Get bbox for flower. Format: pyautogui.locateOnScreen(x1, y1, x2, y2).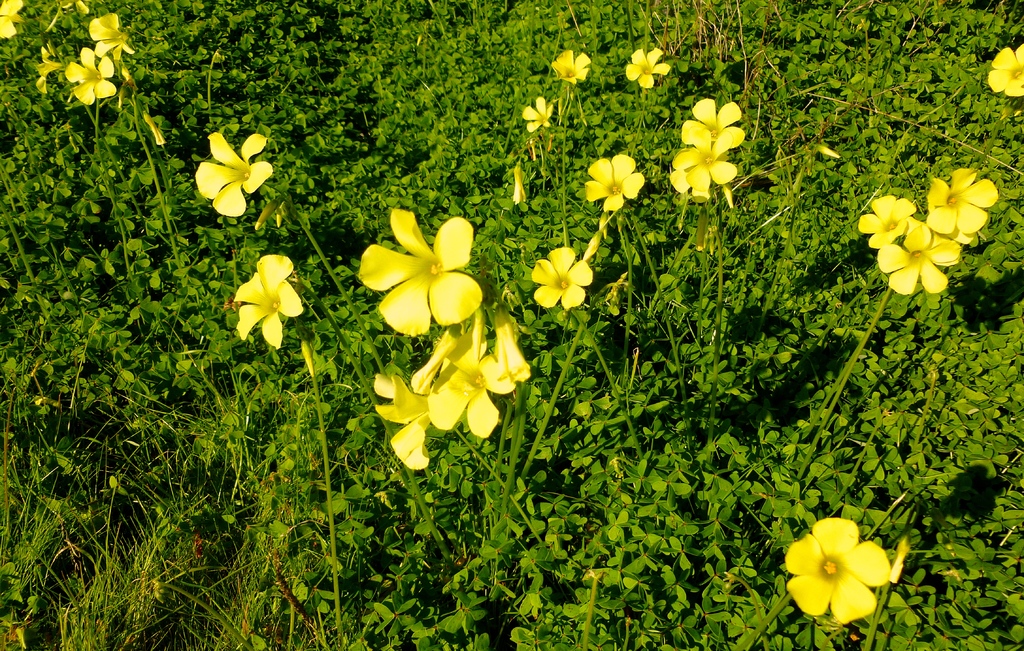
pyautogui.locateOnScreen(0, 0, 32, 43).
